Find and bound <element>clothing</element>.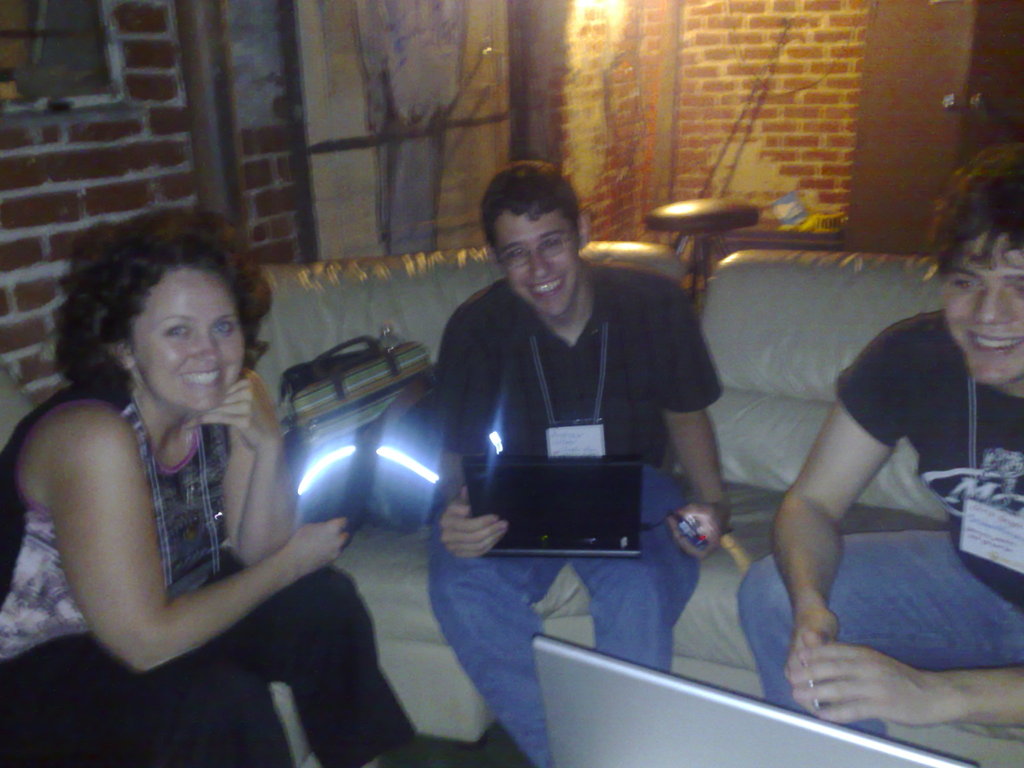
Bound: <box>740,306,1023,752</box>.
